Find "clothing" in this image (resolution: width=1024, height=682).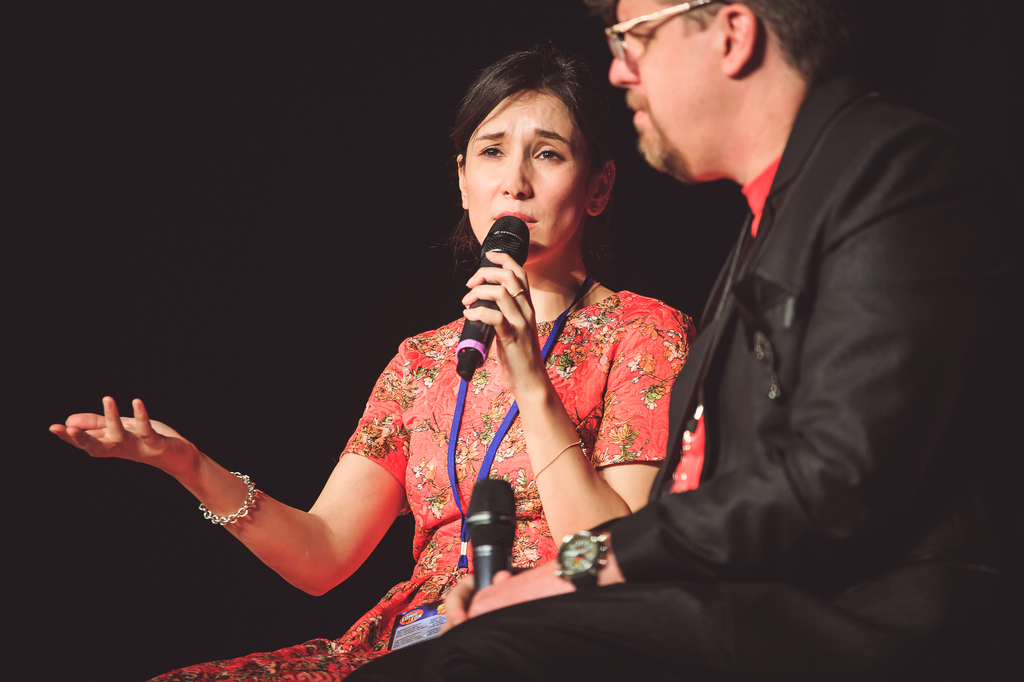
box=[141, 282, 703, 681].
